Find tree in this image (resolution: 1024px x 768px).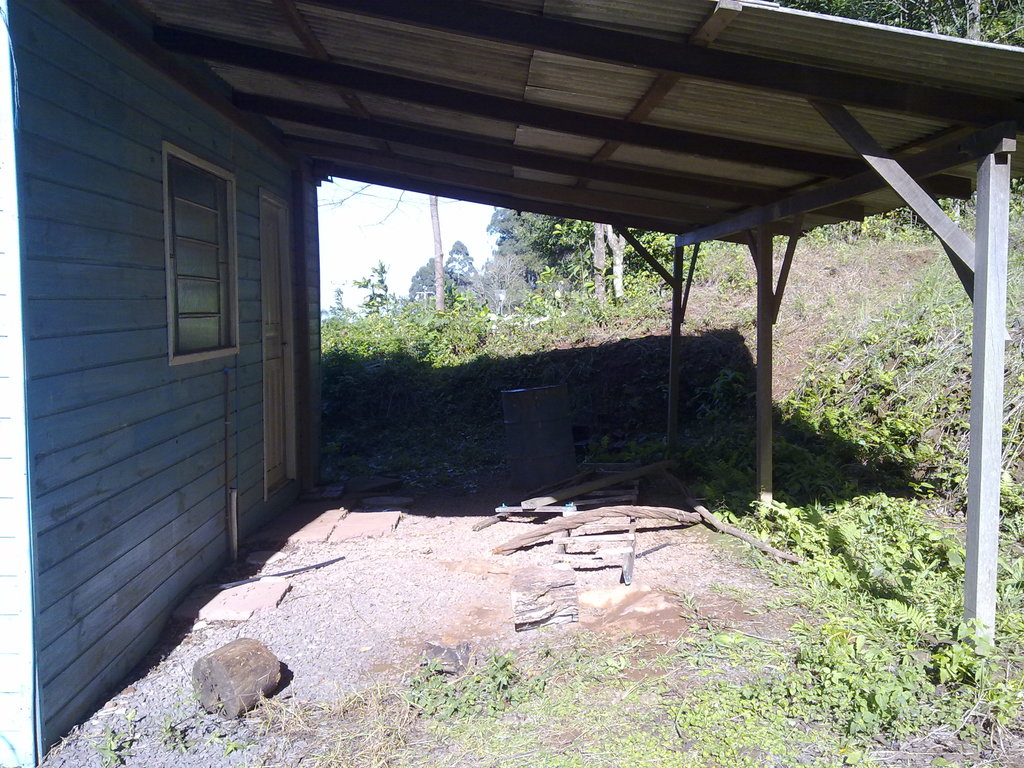
[left=413, top=252, right=447, bottom=296].
